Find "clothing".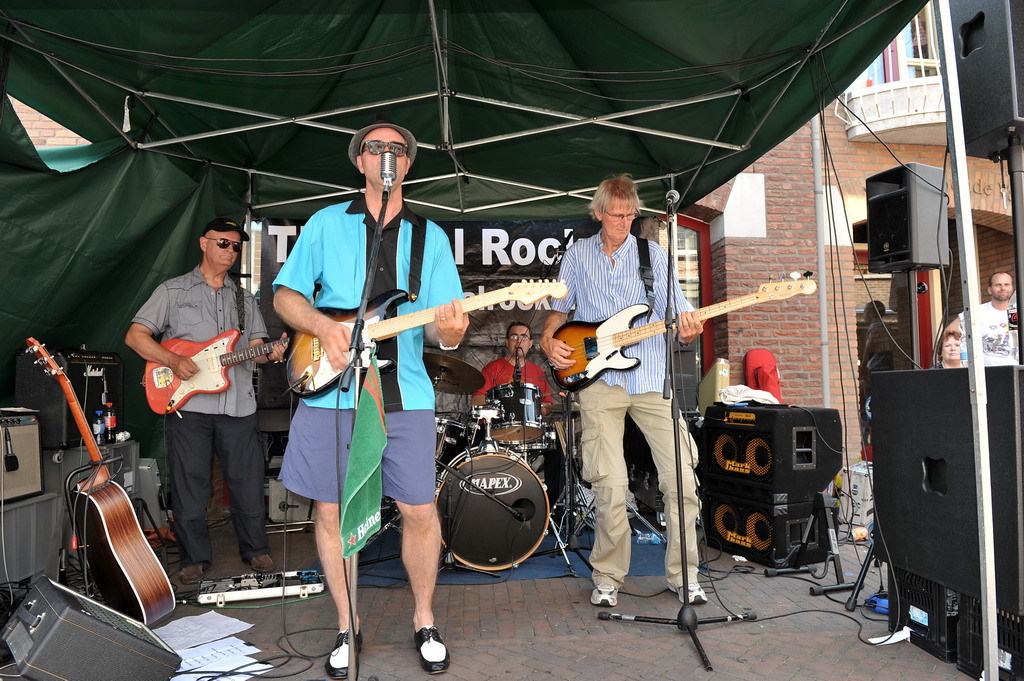
(x1=479, y1=367, x2=555, y2=419).
